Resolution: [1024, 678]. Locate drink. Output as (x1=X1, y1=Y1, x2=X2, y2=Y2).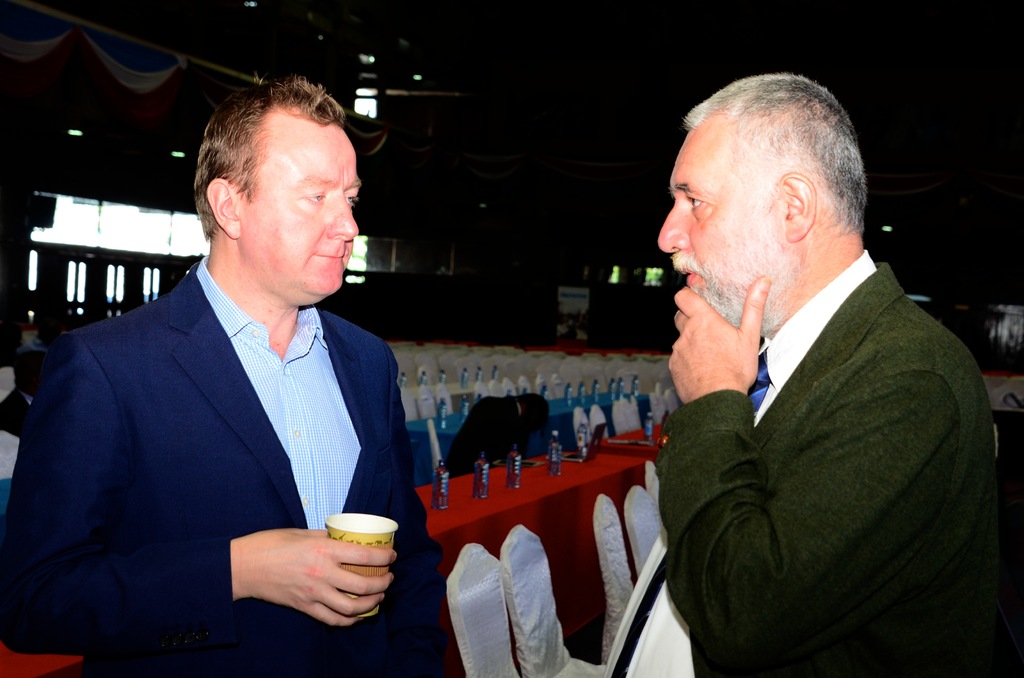
(x1=323, y1=512, x2=398, y2=615).
